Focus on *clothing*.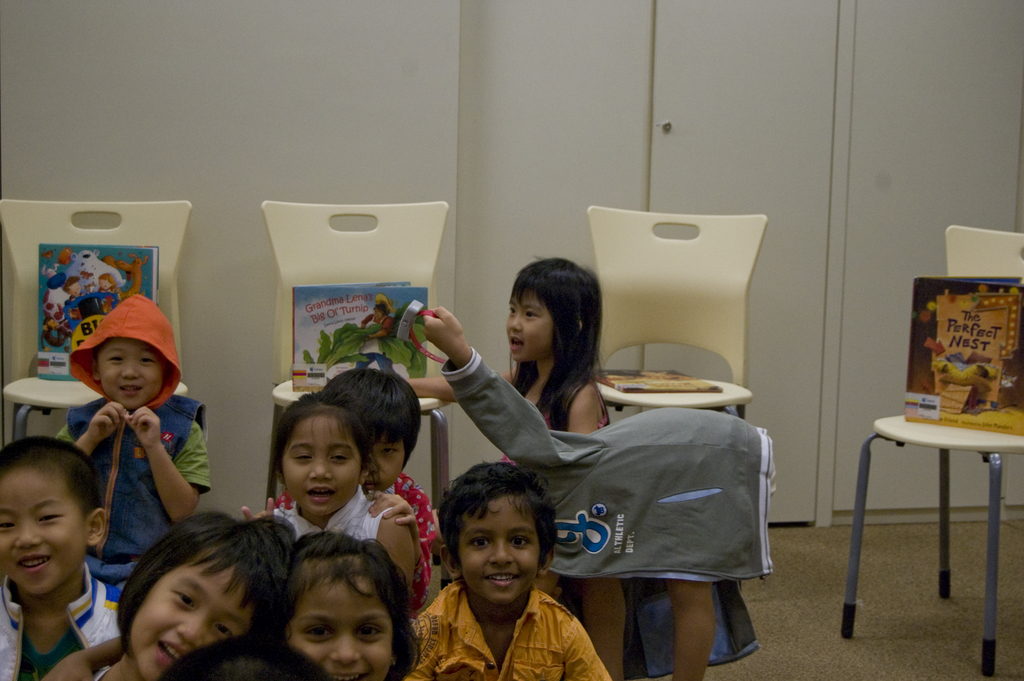
Focused at 268 487 387 543.
